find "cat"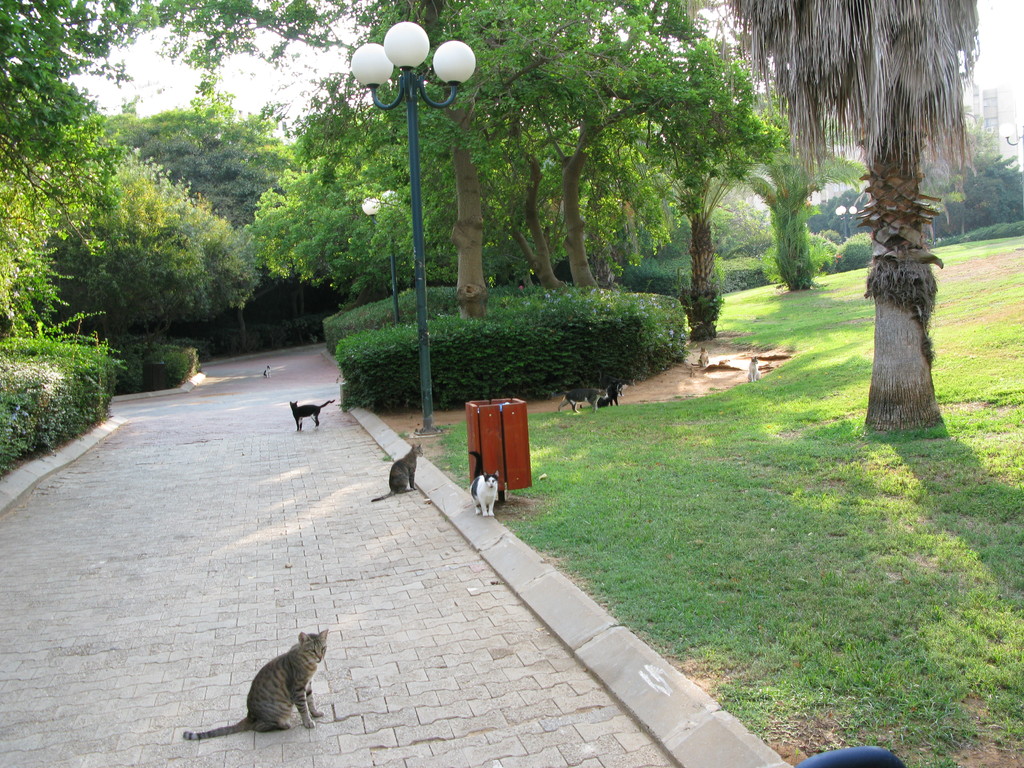
l=468, t=464, r=504, b=529
